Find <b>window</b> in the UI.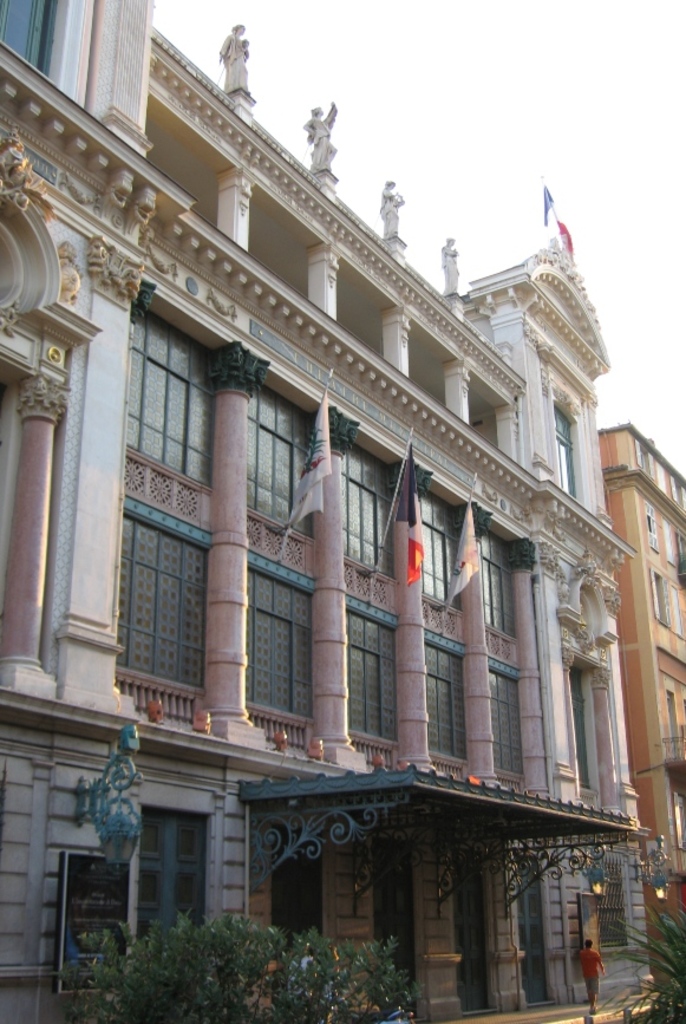
UI element at x1=490 y1=665 x2=533 y2=787.
